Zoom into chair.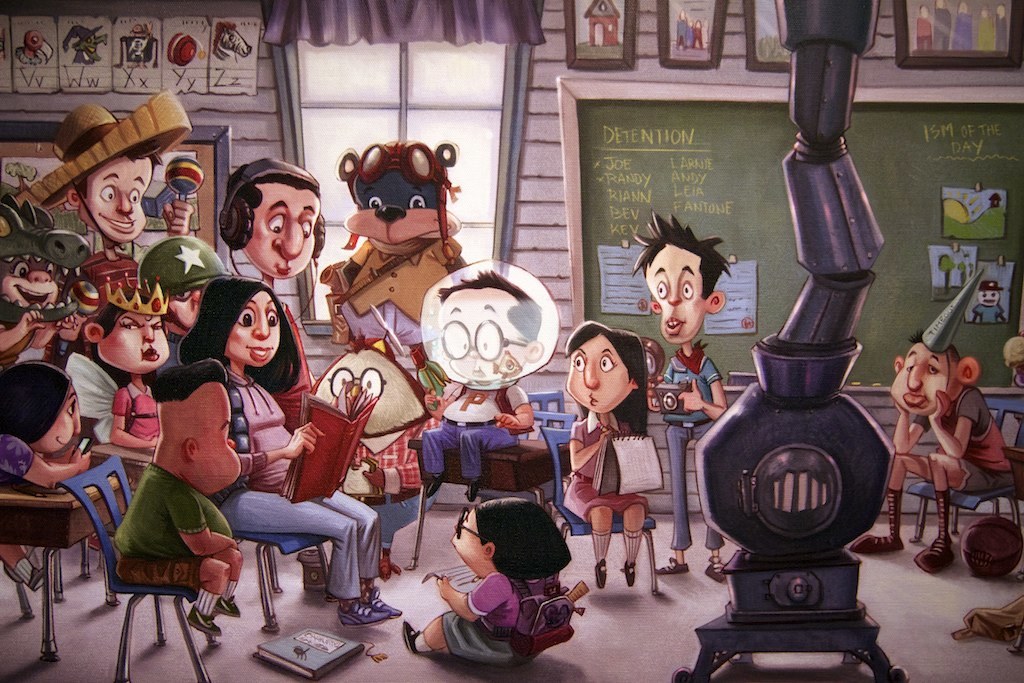
Zoom target: region(471, 407, 579, 510).
